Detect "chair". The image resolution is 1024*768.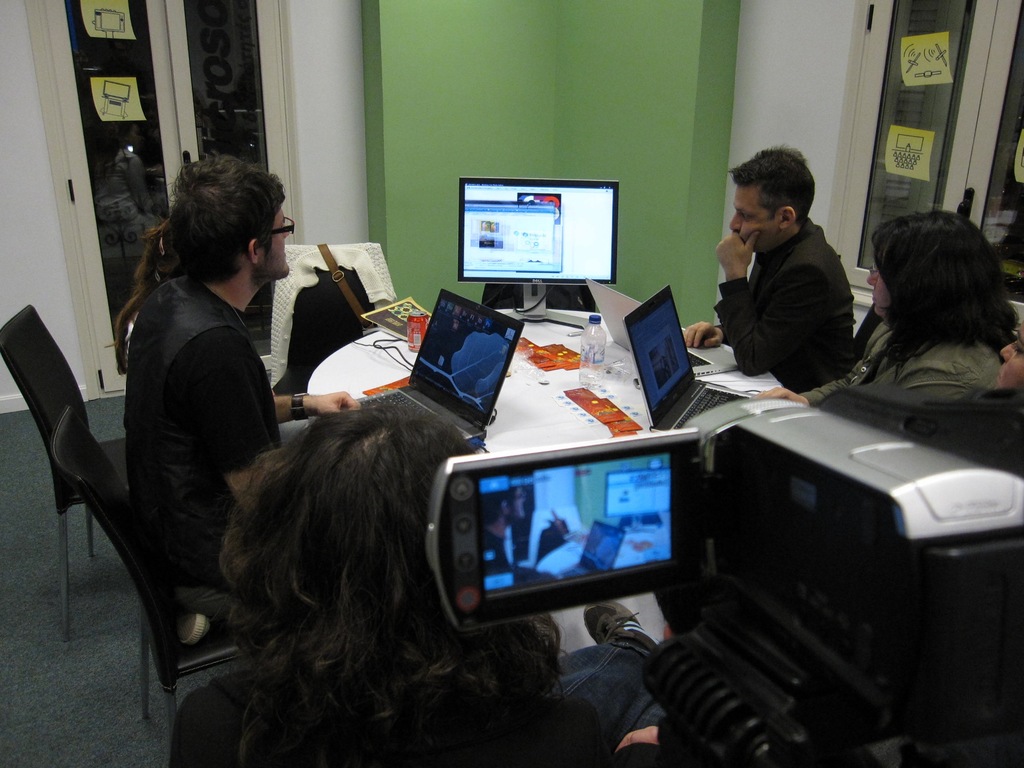
Rect(838, 292, 1023, 373).
